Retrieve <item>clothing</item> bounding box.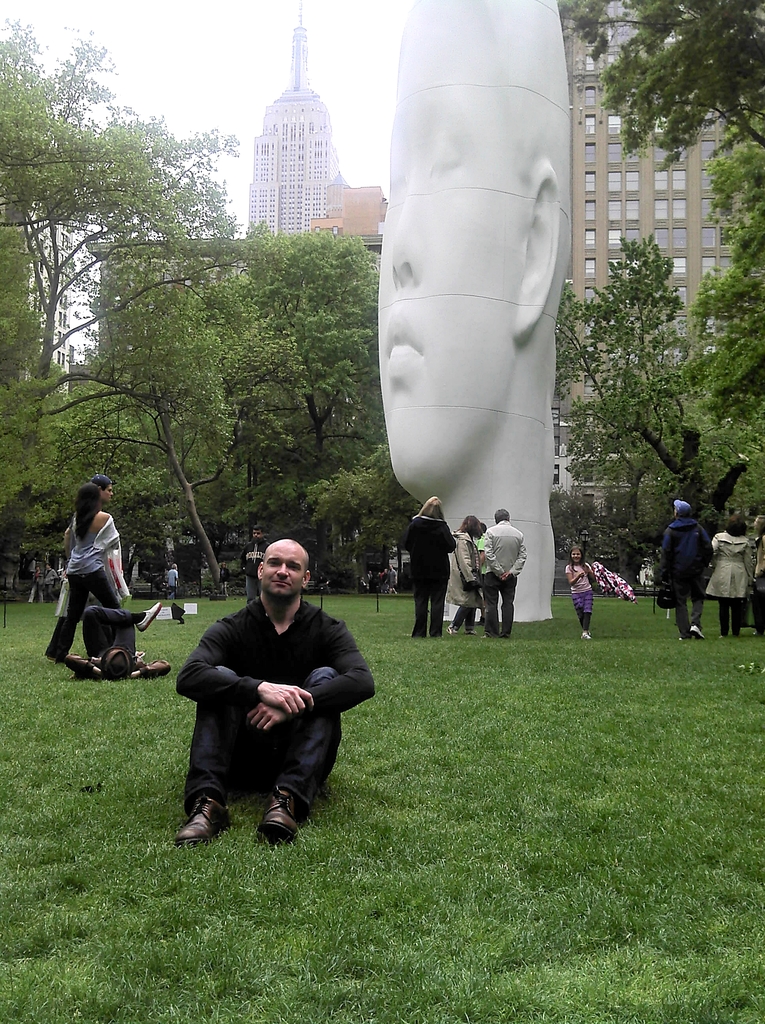
Bounding box: <region>752, 522, 764, 612</region>.
